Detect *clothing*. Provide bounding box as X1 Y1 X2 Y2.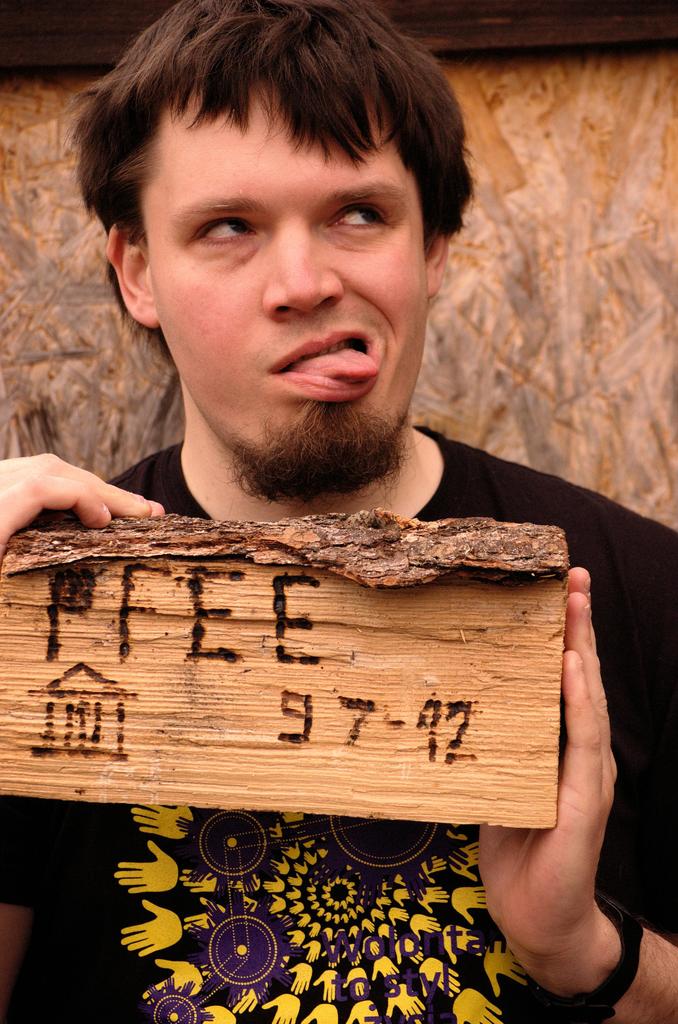
24 378 660 968.
